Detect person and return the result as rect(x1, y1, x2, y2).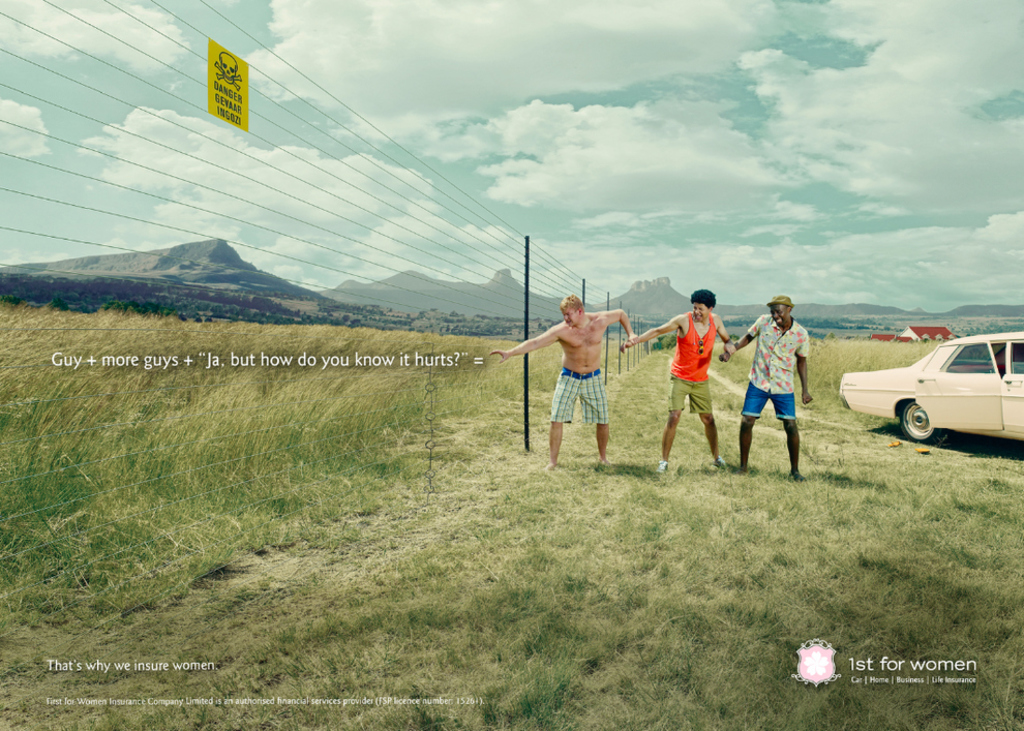
rect(620, 287, 736, 476).
